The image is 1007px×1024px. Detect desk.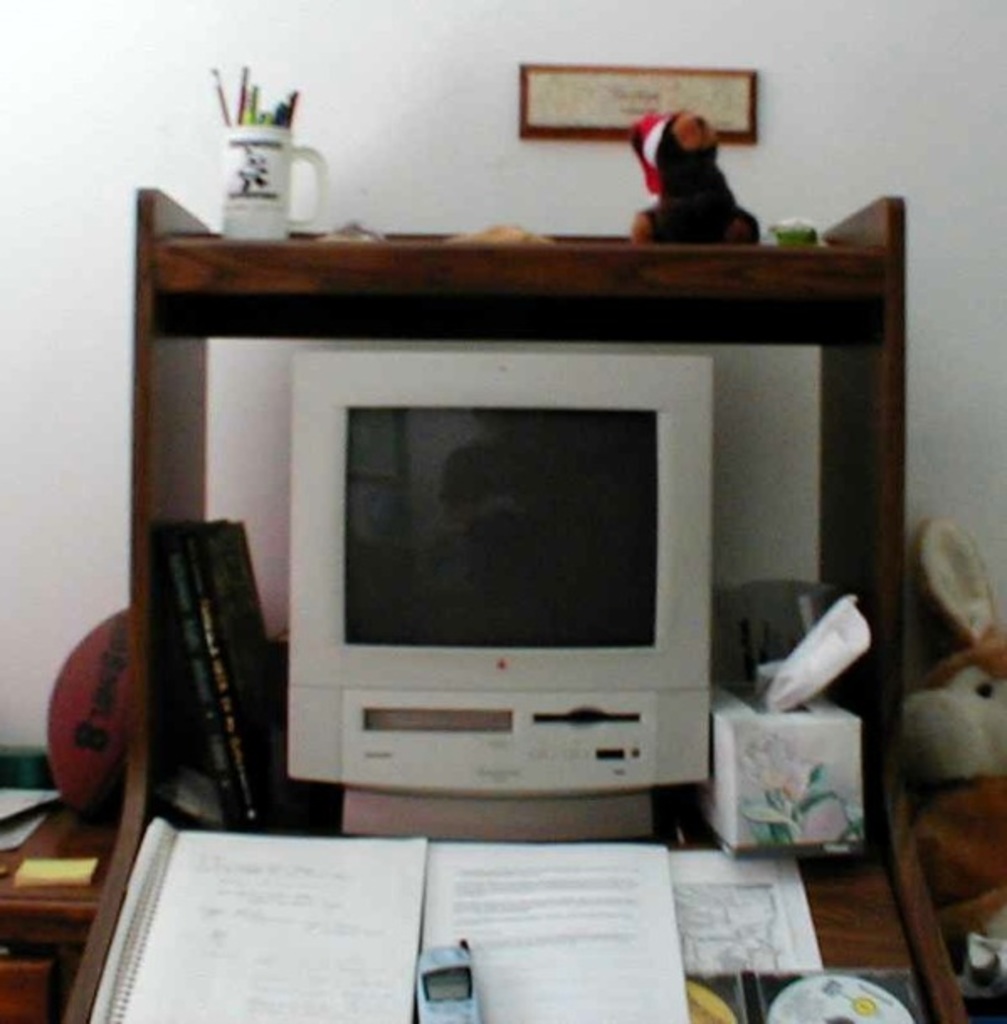
Detection: [x1=61, y1=180, x2=970, y2=1019].
